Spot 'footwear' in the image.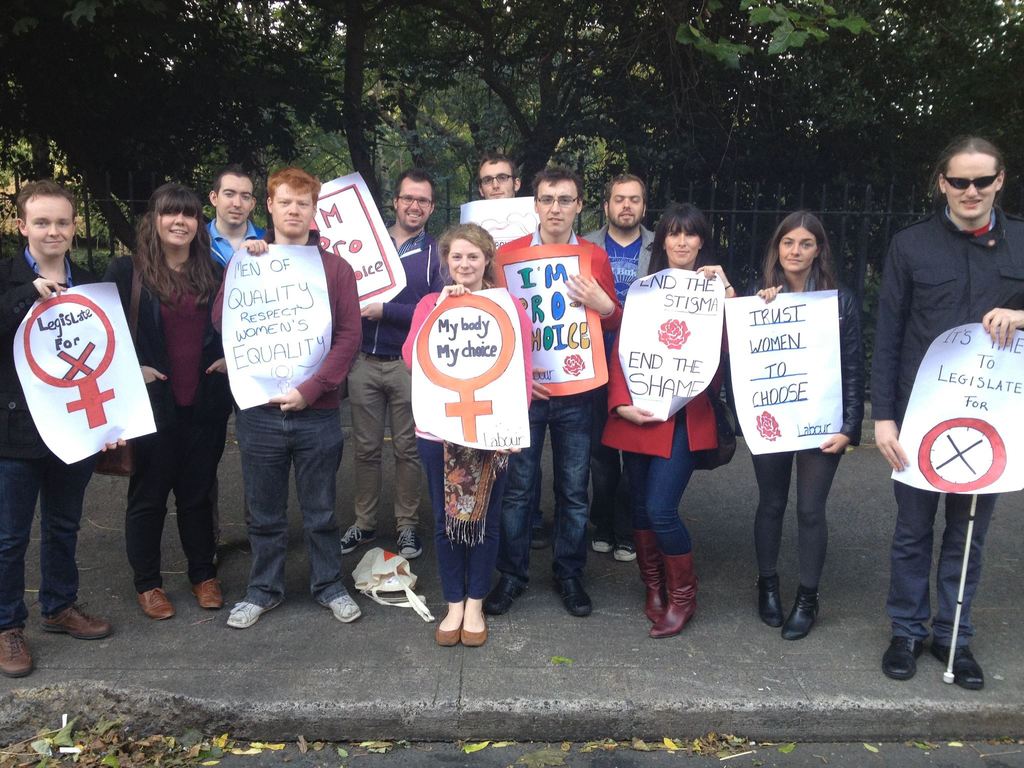
'footwear' found at {"x1": 396, "y1": 525, "x2": 422, "y2": 558}.
